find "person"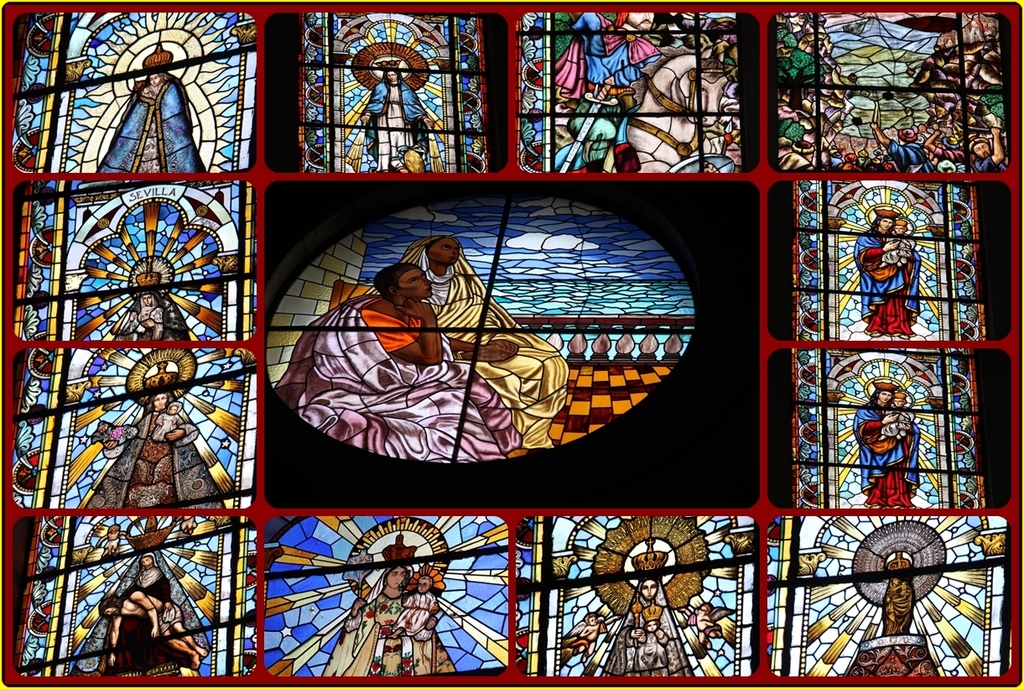
[879,219,911,276]
